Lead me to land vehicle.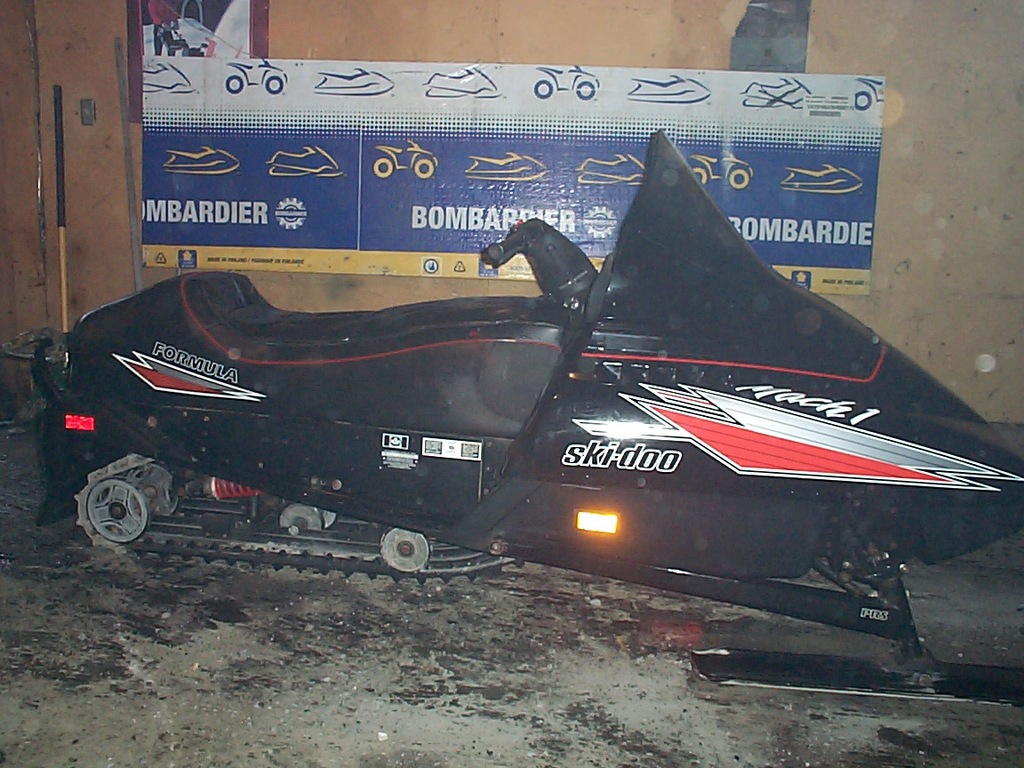
Lead to 46,153,977,621.
